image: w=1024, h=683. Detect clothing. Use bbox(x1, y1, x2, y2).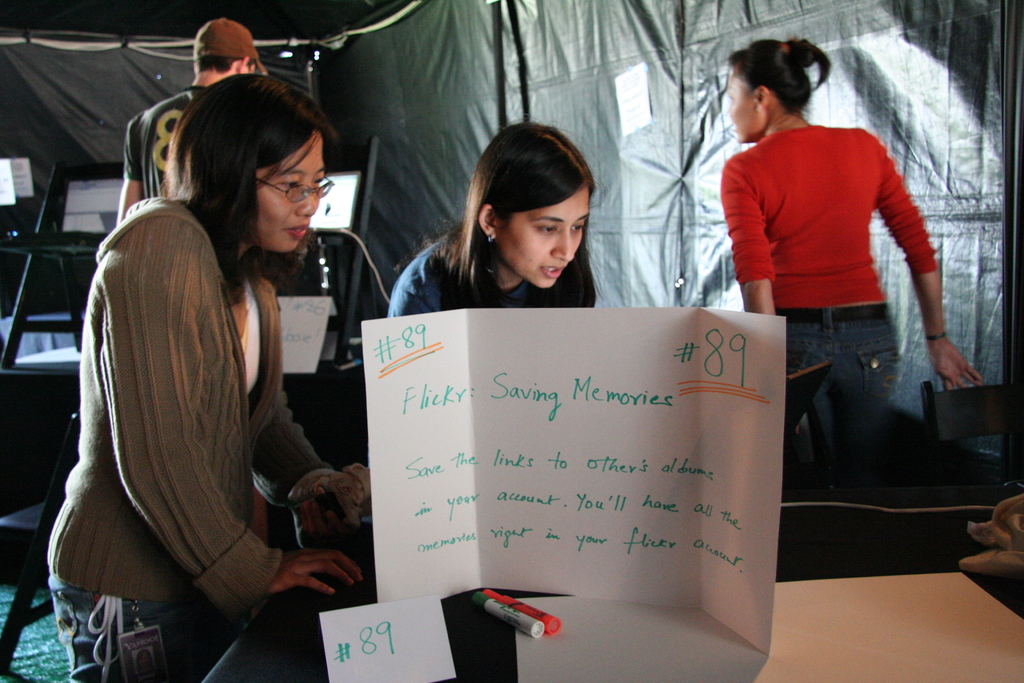
bbox(49, 136, 318, 668).
